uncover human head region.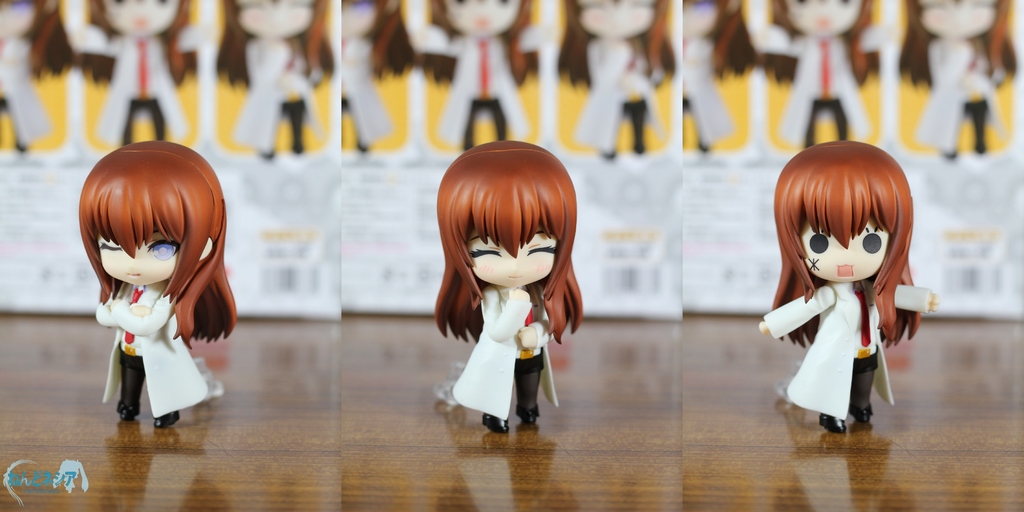
Uncovered: <bbox>435, 139, 575, 289</bbox>.
